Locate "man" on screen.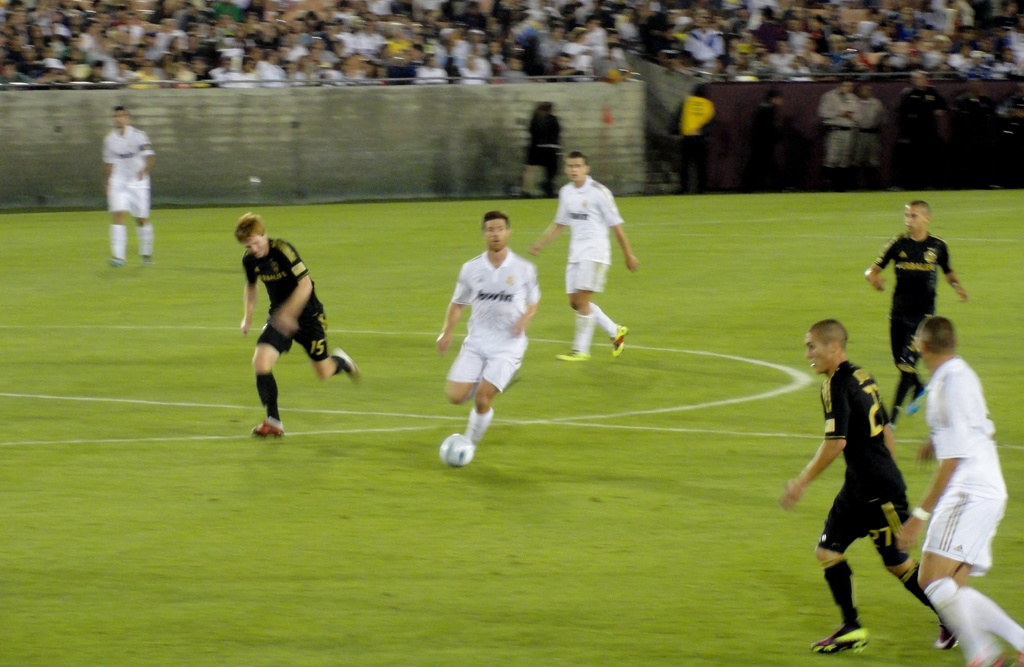
On screen at [left=774, top=314, right=971, bottom=659].
